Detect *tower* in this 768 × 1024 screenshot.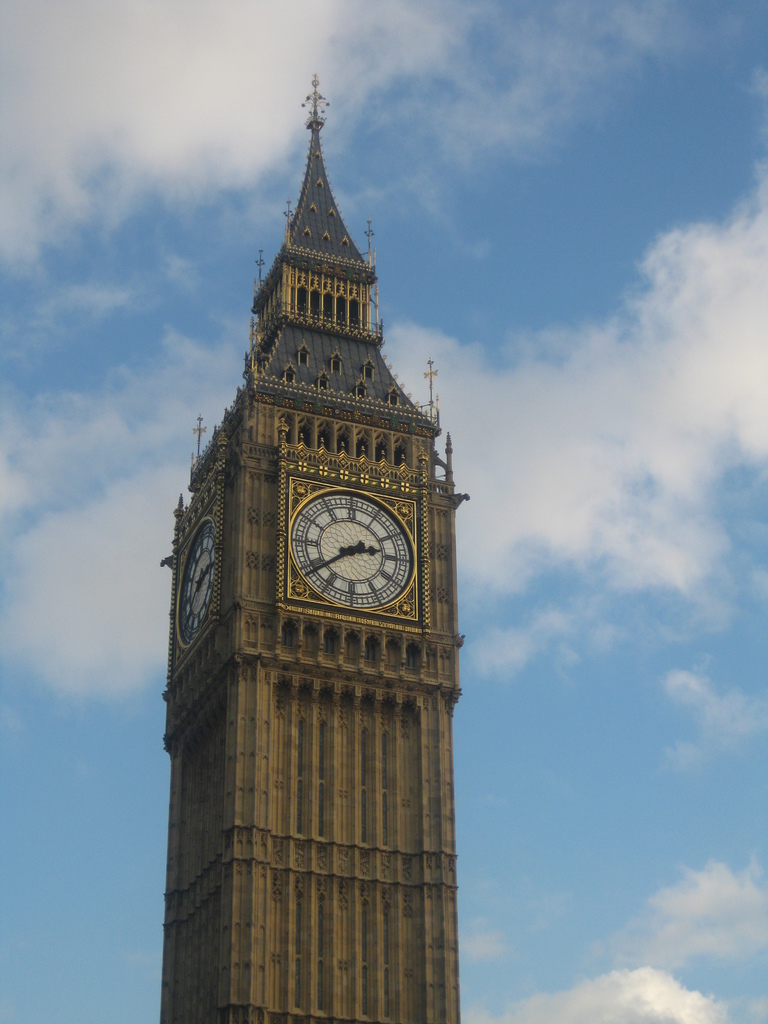
Detection: [left=136, top=38, right=477, bottom=972].
